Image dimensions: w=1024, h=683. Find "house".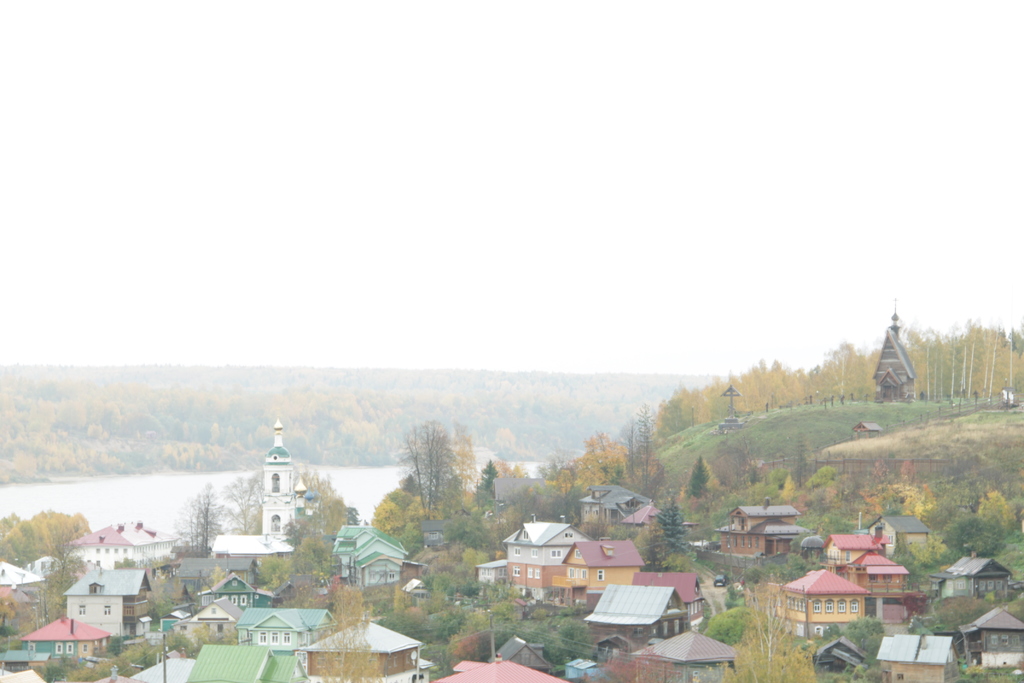
x1=19 y1=613 x2=114 y2=668.
